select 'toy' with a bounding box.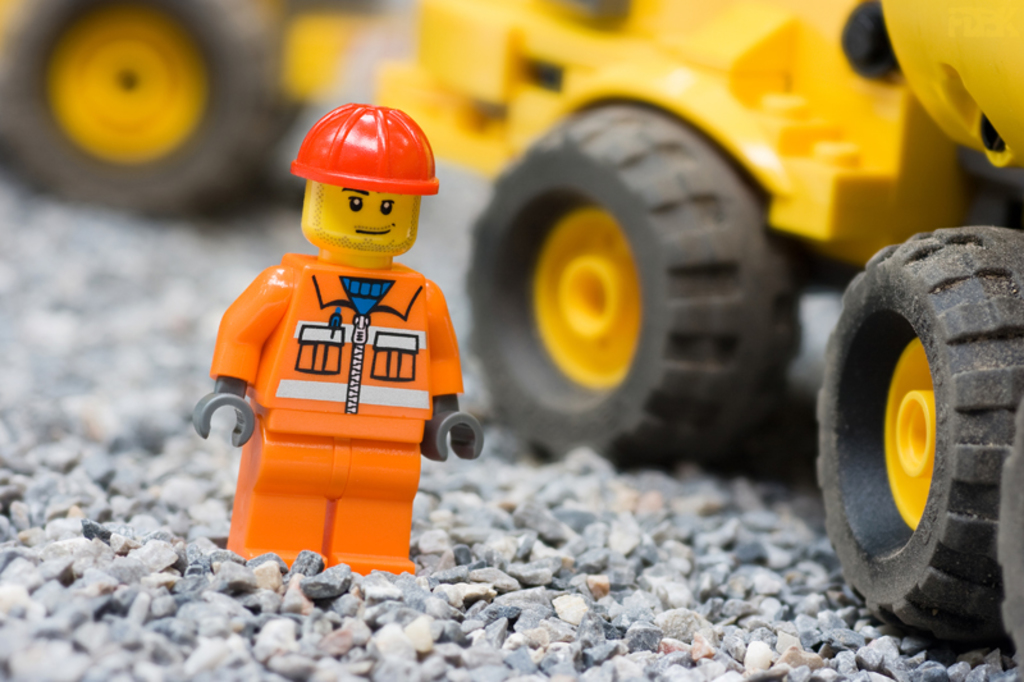
pyautogui.locateOnScreen(200, 101, 490, 576).
